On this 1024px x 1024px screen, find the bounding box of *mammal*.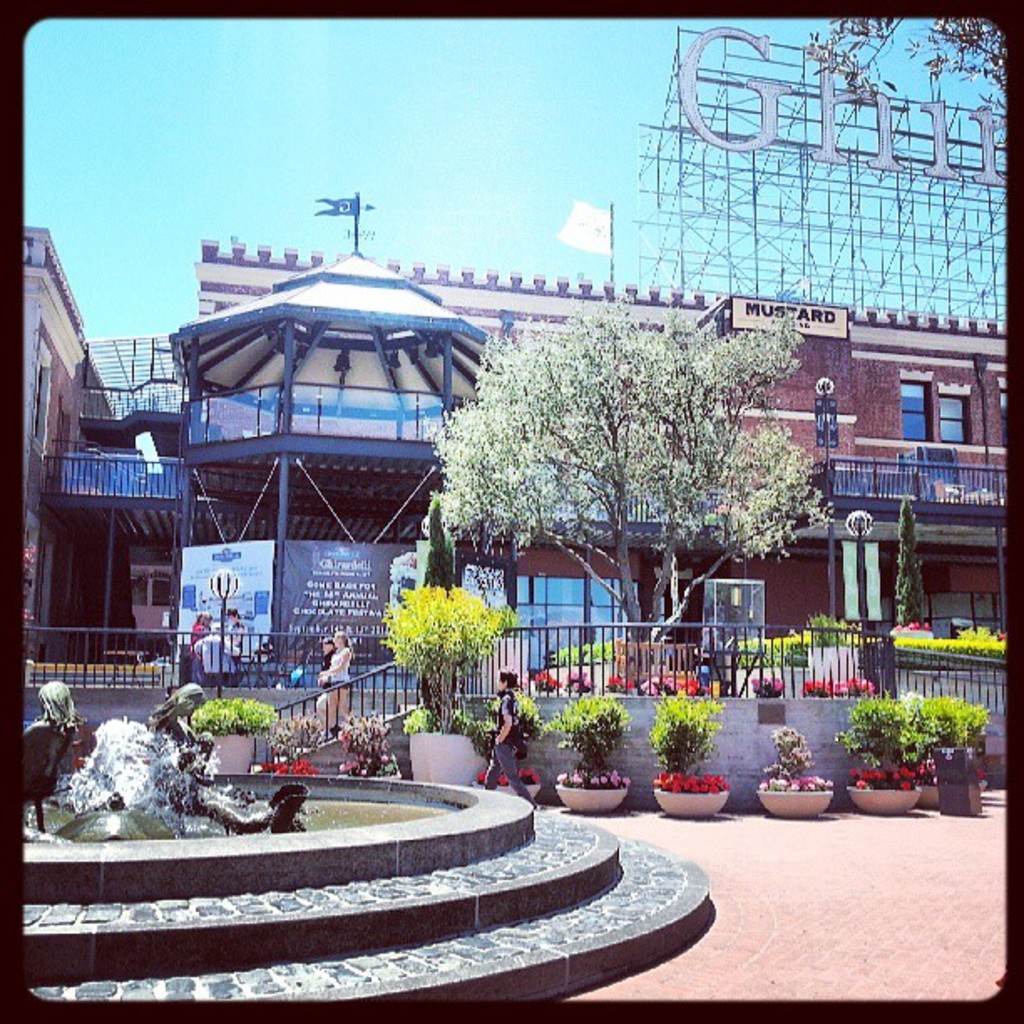
Bounding box: [x1=192, y1=621, x2=246, y2=684].
